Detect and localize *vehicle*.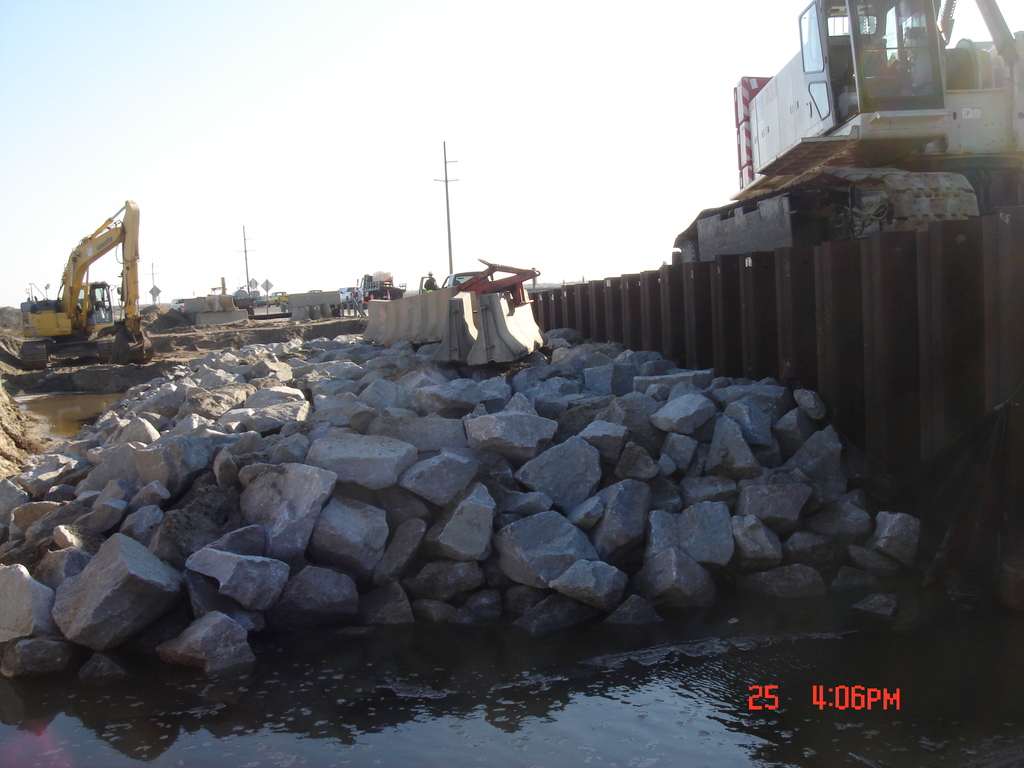
Localized at [x1=739, y1=0, x2=1023, y2=193].
